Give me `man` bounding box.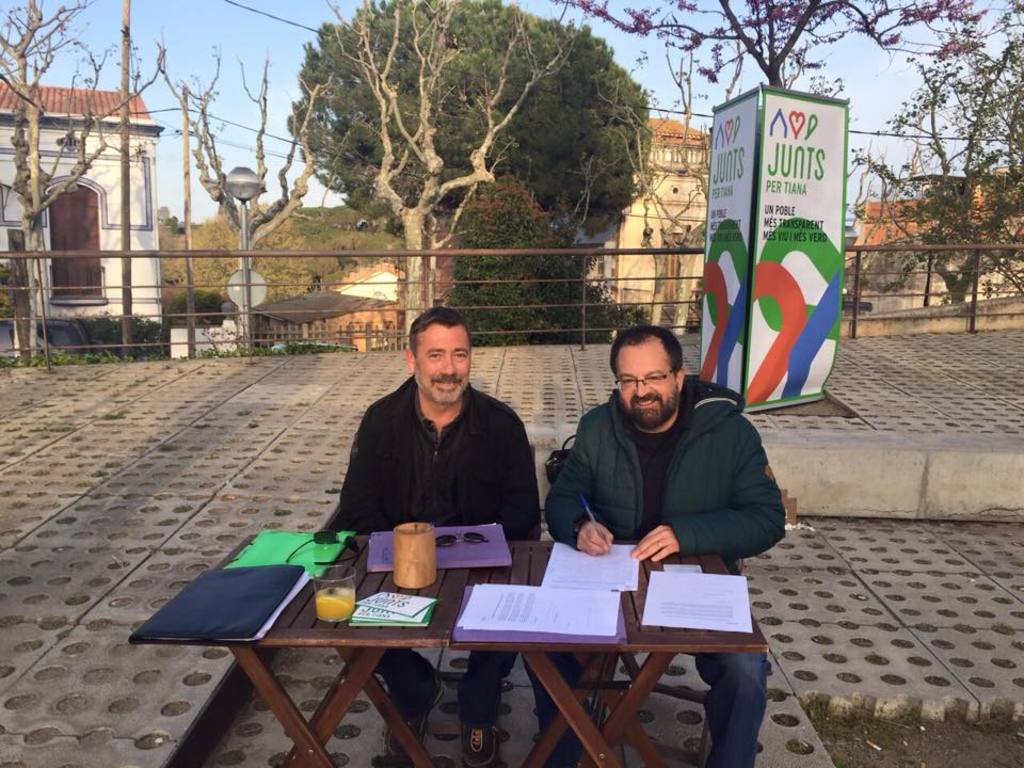
rect(334, 302, 542, 764).
